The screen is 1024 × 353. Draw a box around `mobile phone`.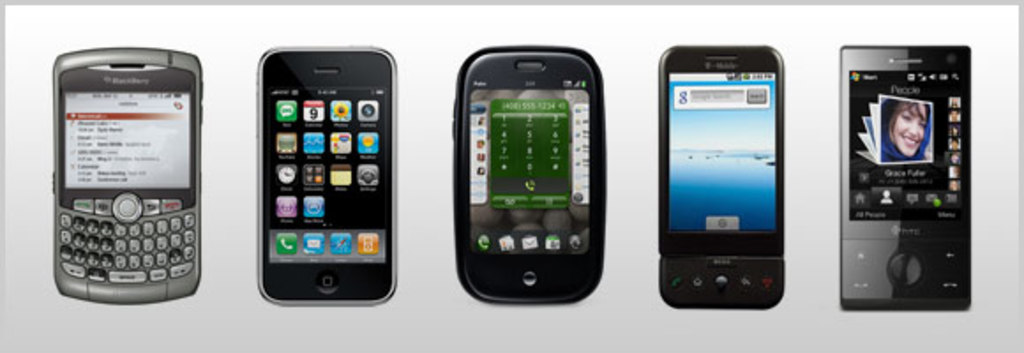
rect(254, 44, 401, 307).
